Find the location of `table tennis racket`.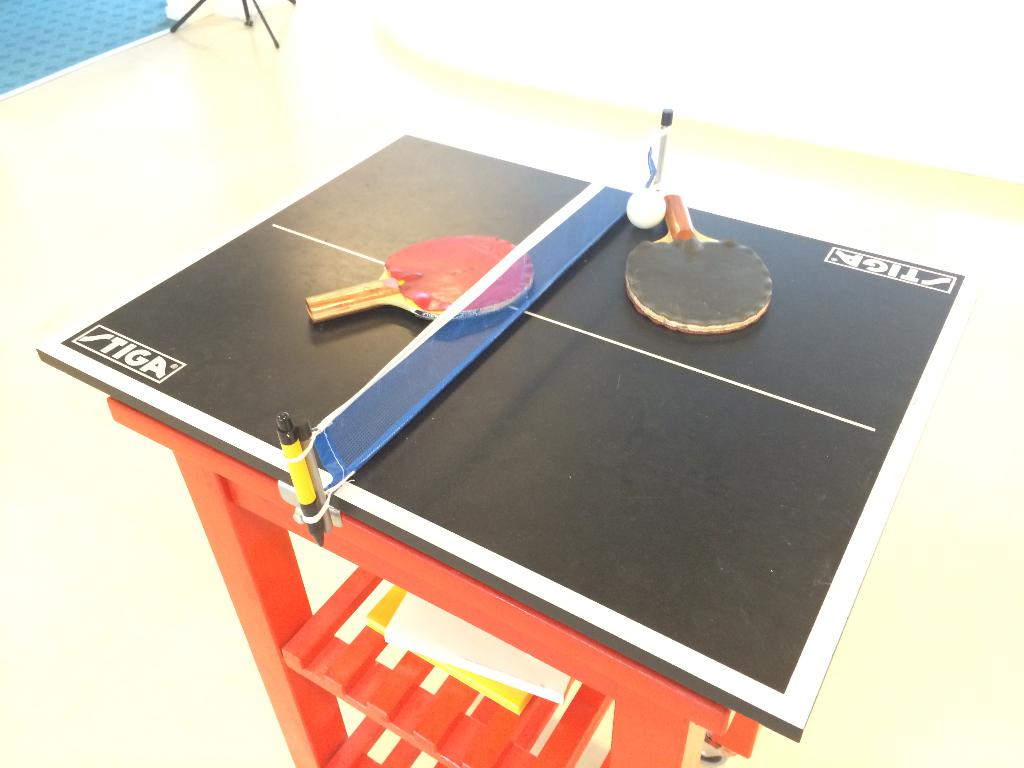
Location: bbox=[624, 193, 773, 336].
